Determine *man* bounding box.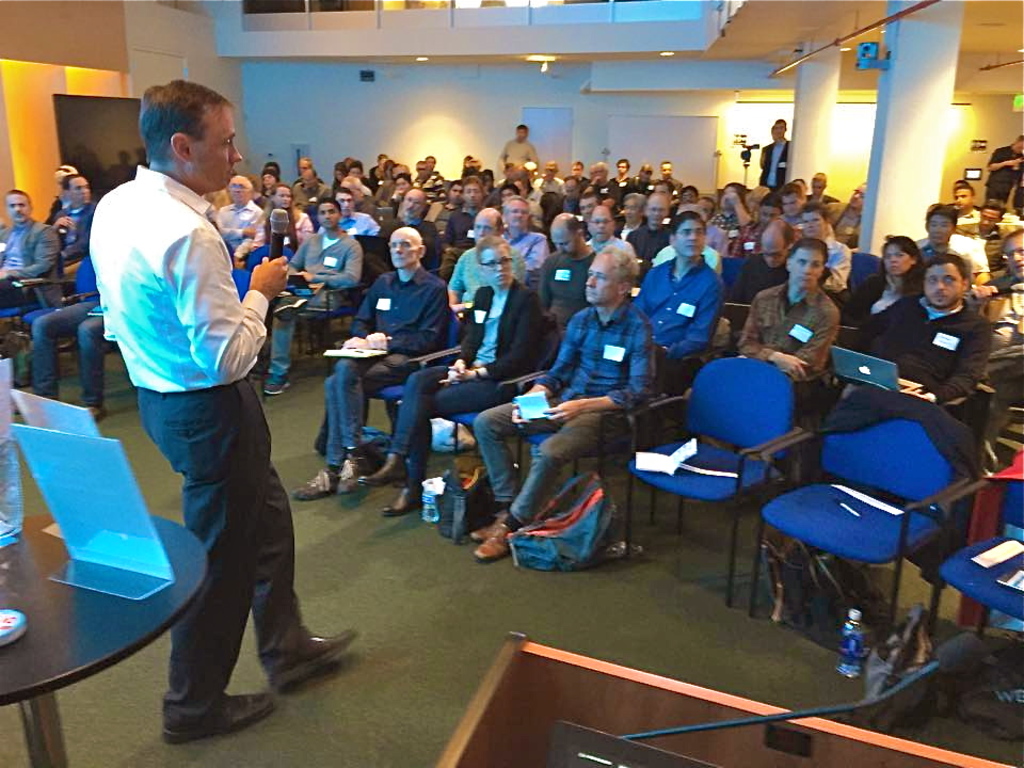
Determined: 471,245,650,569.
